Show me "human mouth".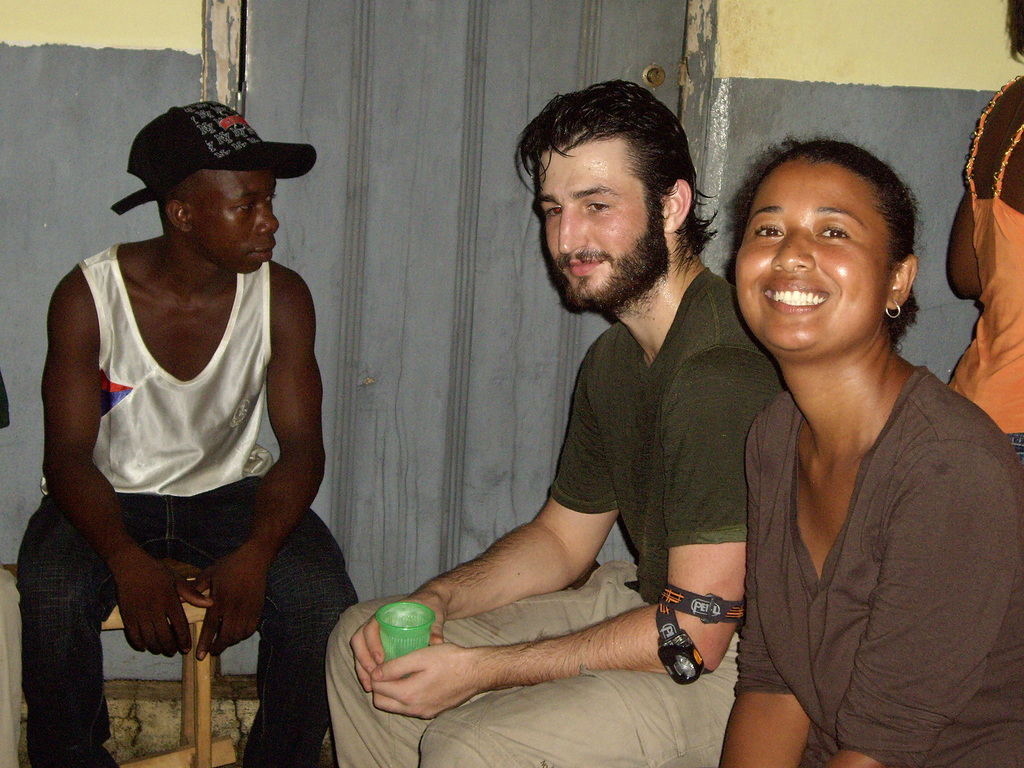
"human mouth" is here: (left=250, top=236, right=276, bottom=259).
